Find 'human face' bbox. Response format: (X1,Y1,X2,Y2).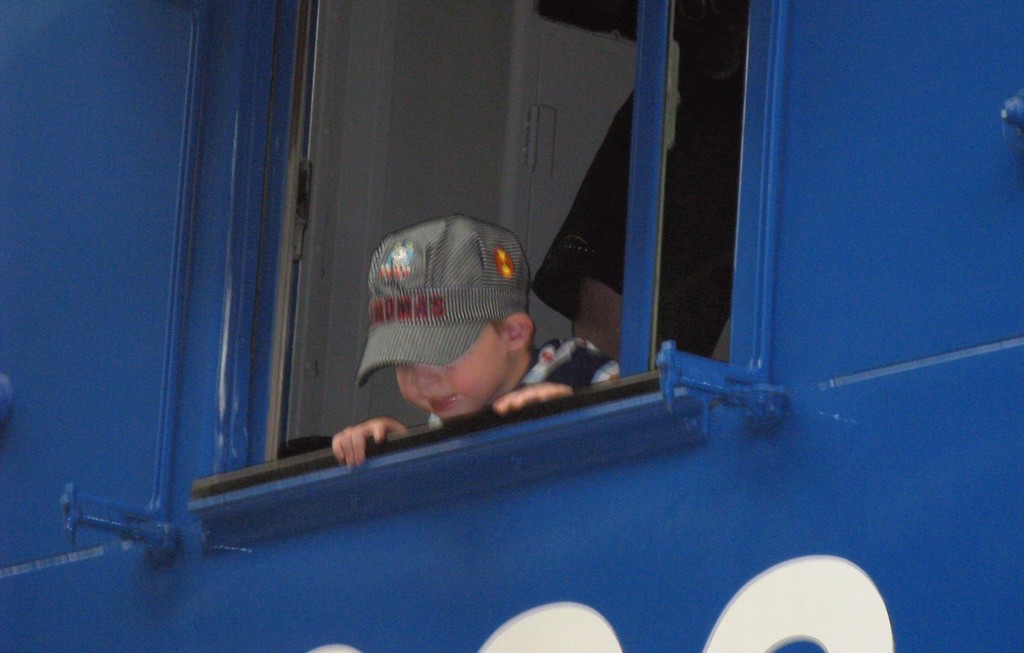
(396,328,499,420).
